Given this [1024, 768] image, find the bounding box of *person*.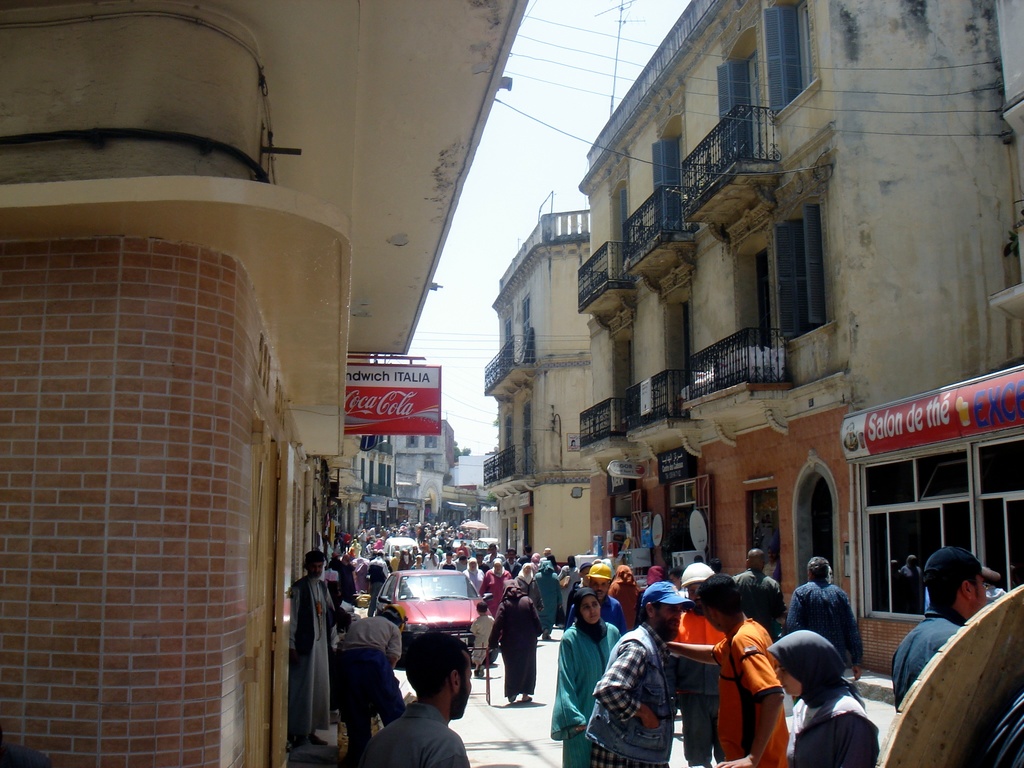
[x1=367, y1=633, x2=476, y2=767].
